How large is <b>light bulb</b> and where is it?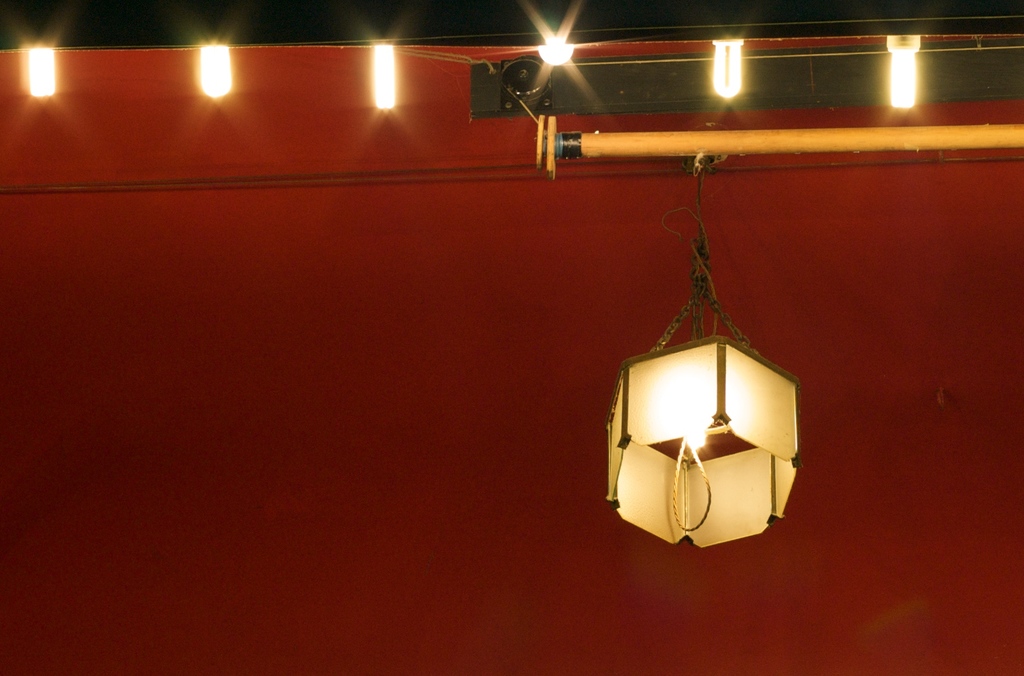
Bounding box: bbox=(374, 43, 396, 109).
